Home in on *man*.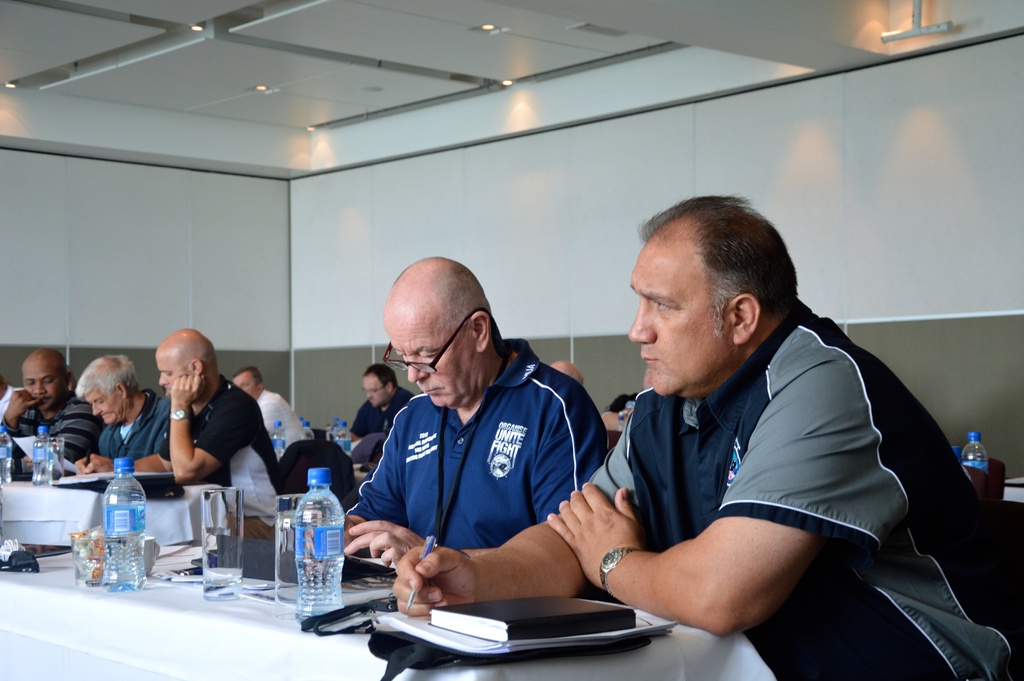
Homed in at detection(68, 329, 285, 489).
